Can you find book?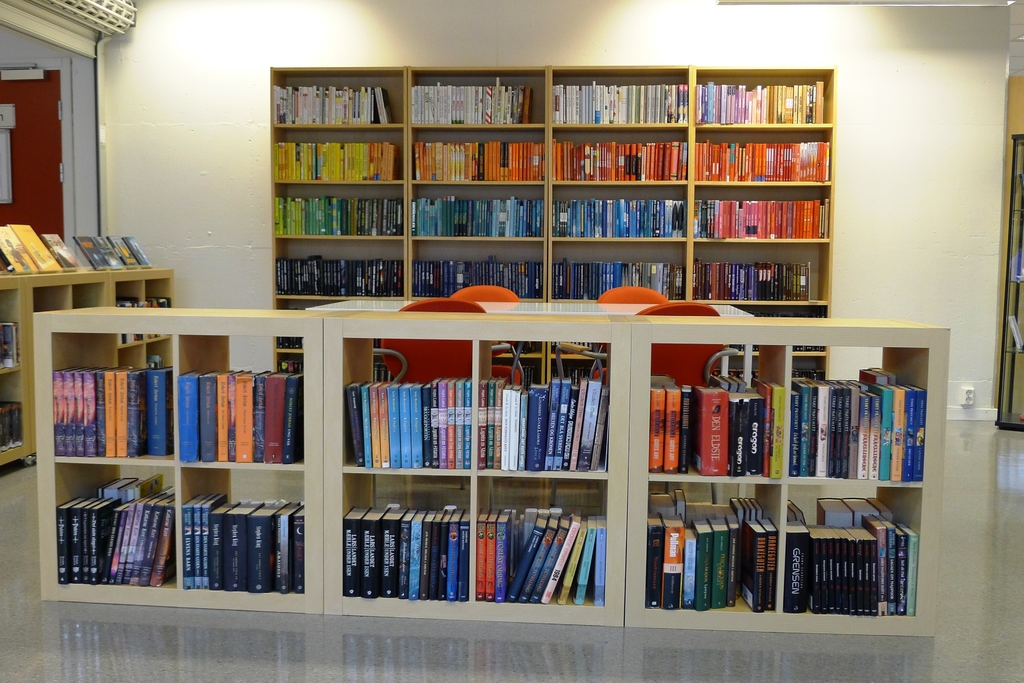
Yes, bounding box: 64, 230, 110, 271.
